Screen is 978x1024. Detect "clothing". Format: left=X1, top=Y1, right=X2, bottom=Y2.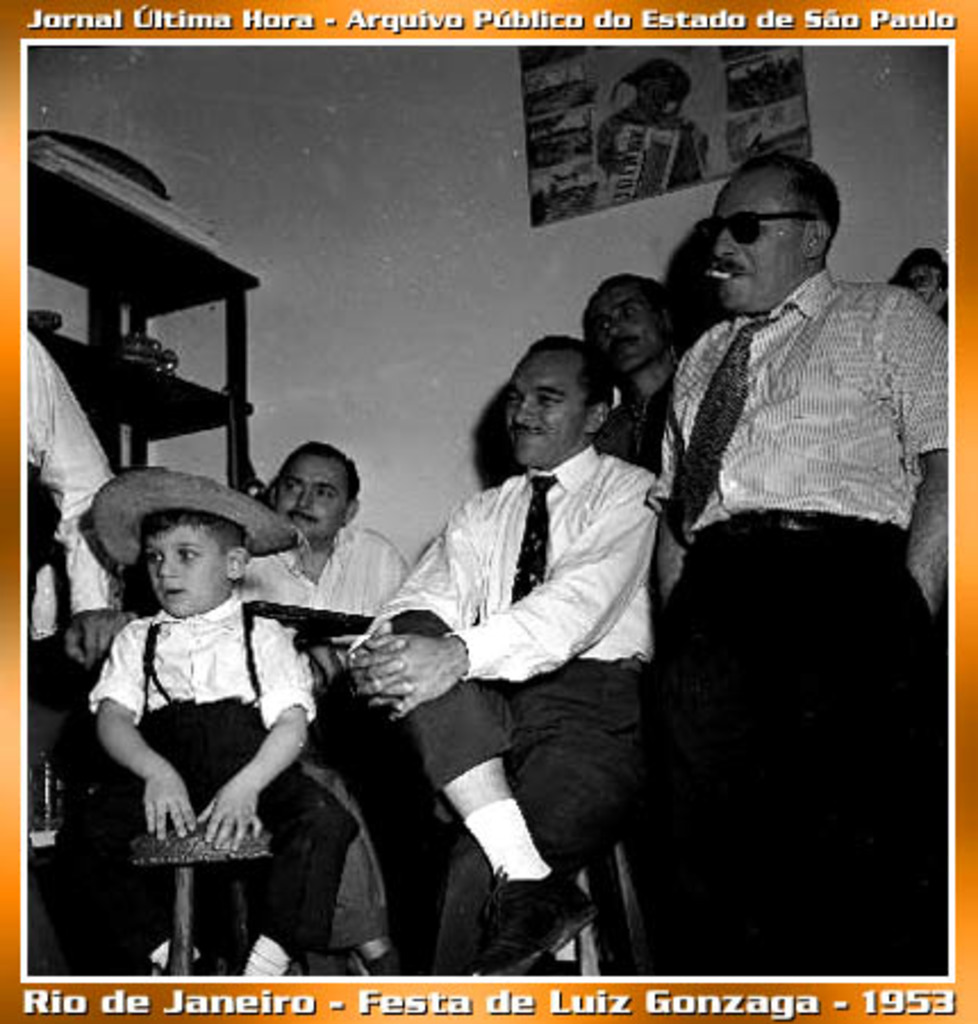
left=27, top=325, right=114, bottom=619.
